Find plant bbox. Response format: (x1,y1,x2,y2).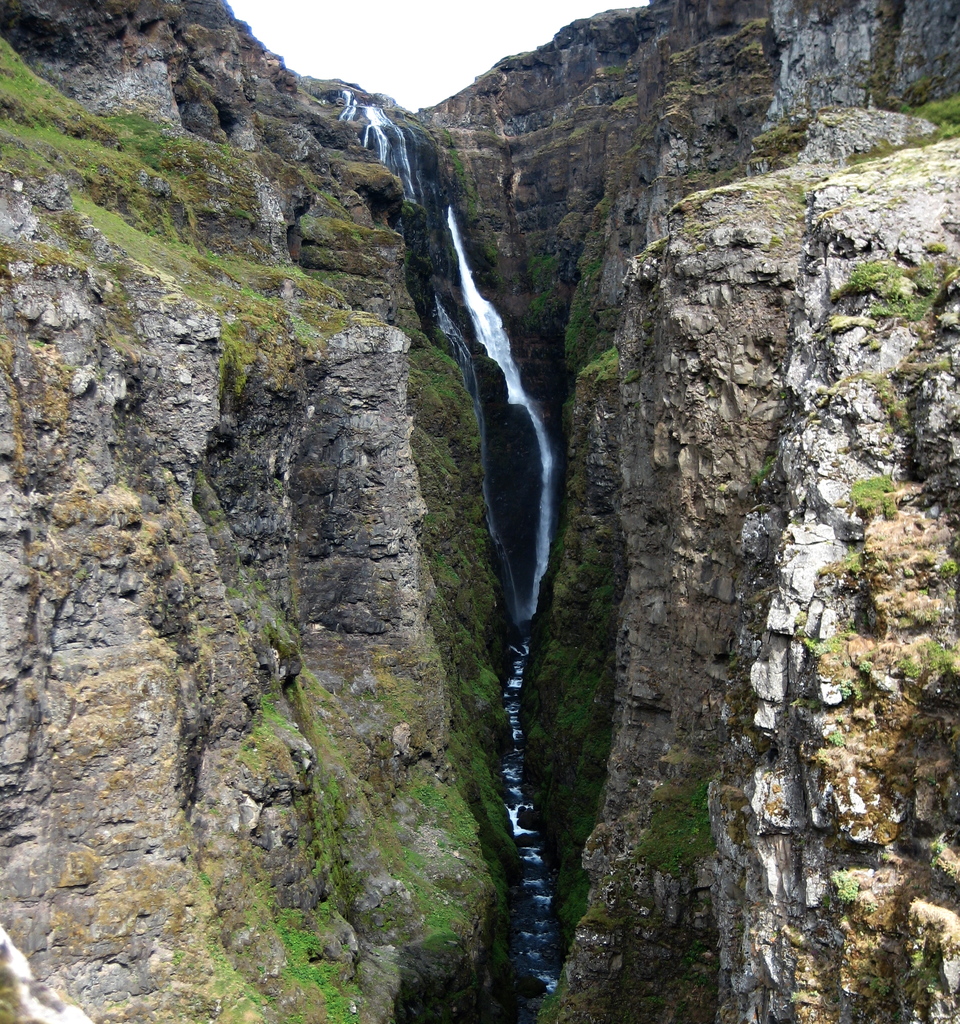
(797,628,848,658).
